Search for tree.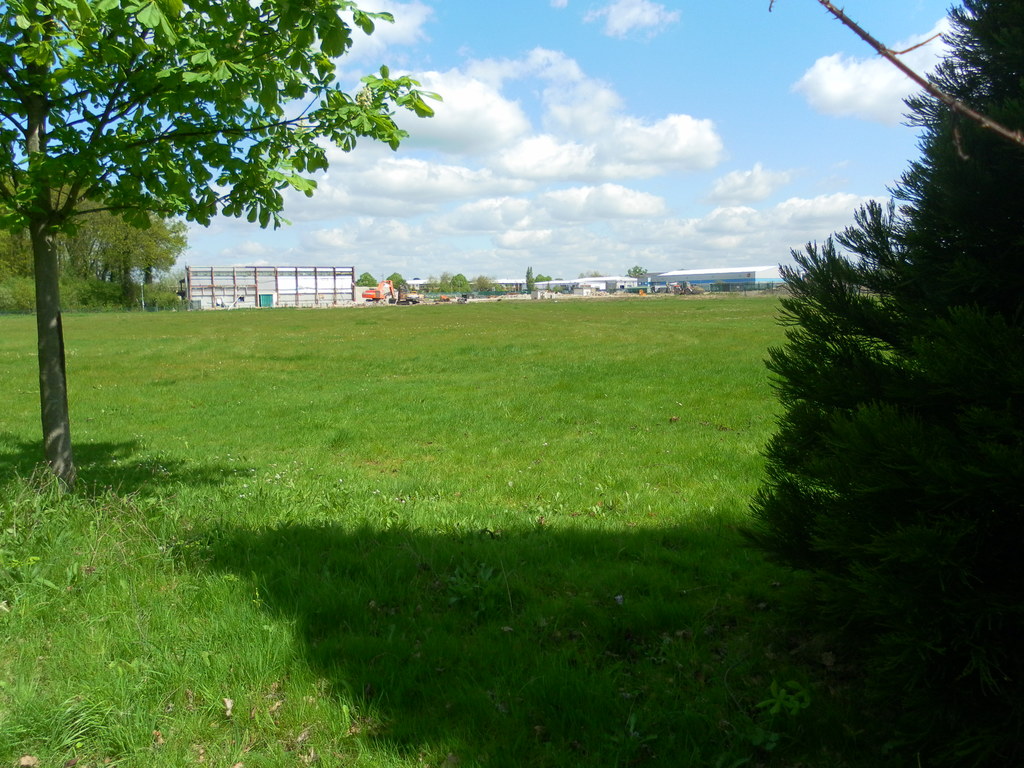
Found at crop(3, 164, 187, 306).
